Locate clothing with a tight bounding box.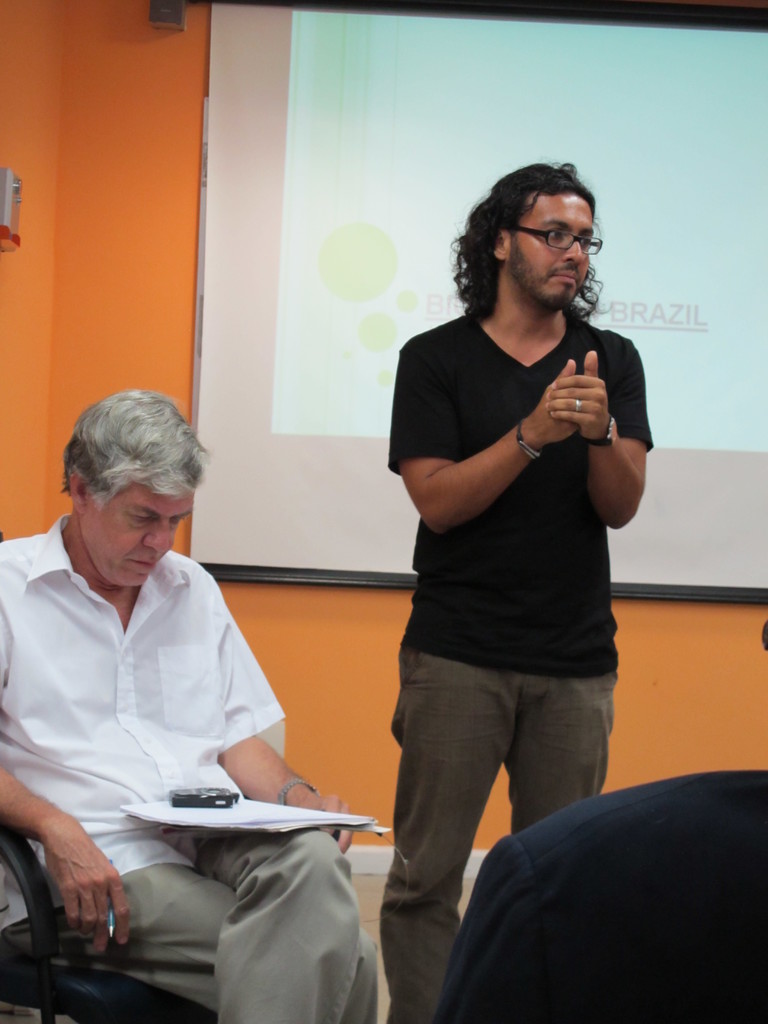
detection(433, 765, 767, 1023).
